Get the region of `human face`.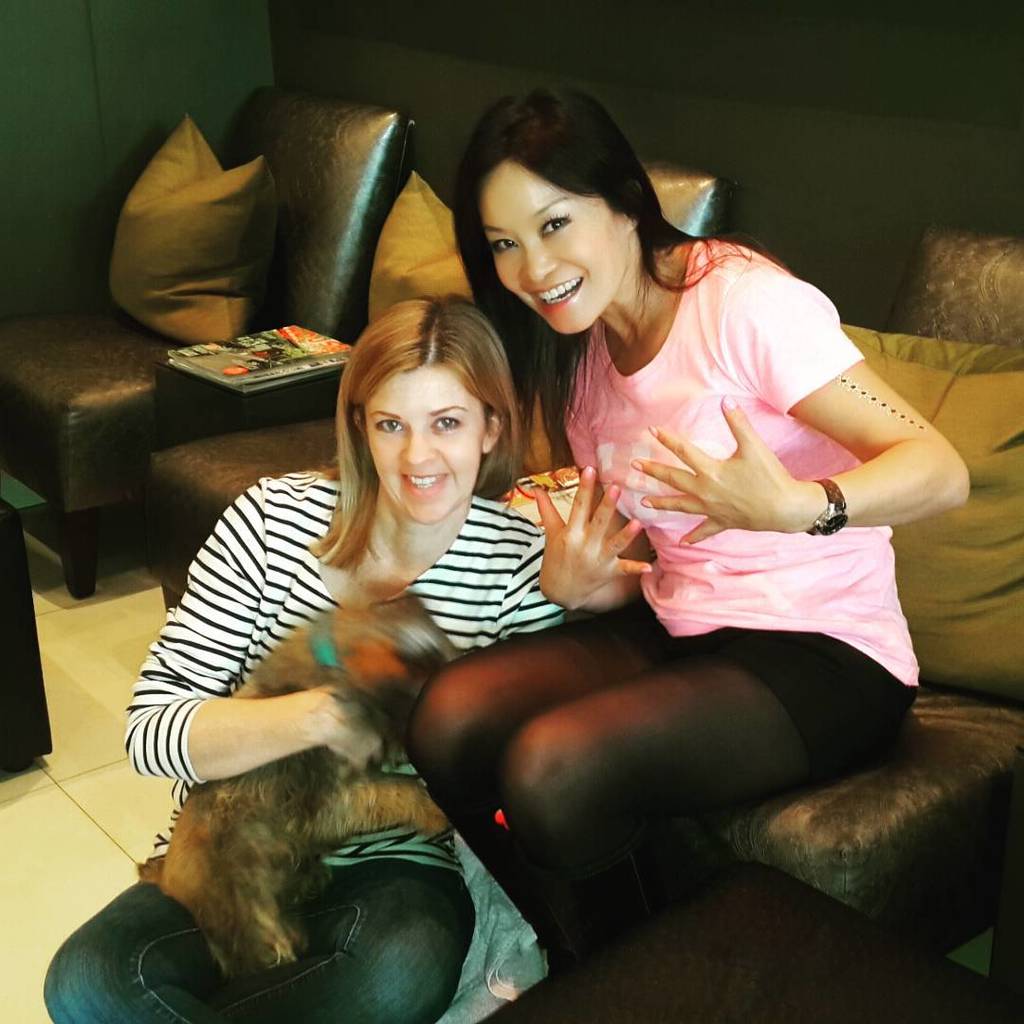
bbox=(367, 371, 482, 521).
